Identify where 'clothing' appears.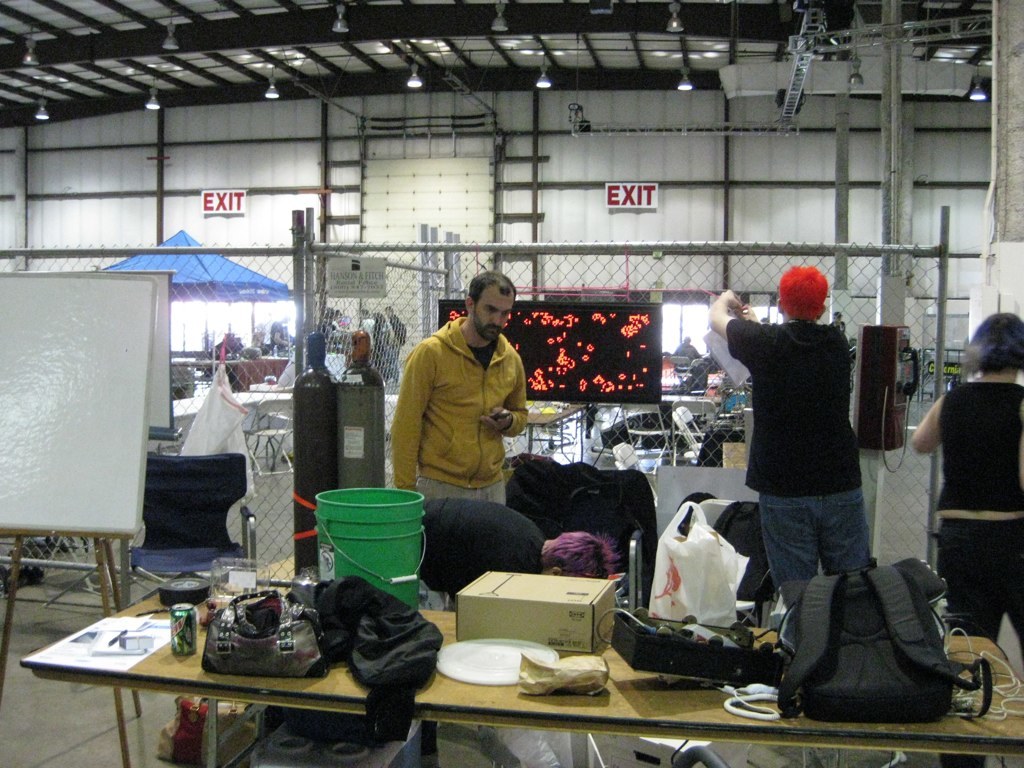
Appears at [381,300,534,524].
